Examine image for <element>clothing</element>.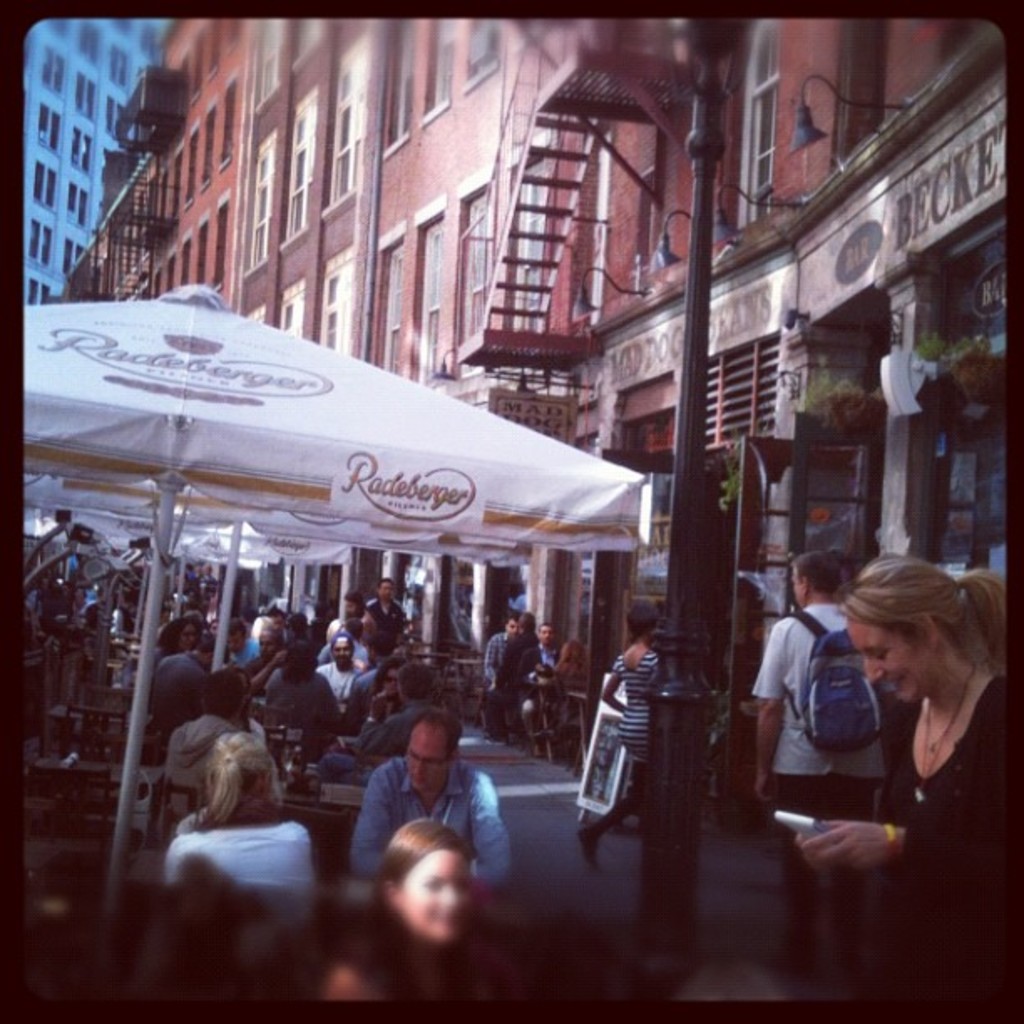
Examination result: (144, 651, 216, 745).
